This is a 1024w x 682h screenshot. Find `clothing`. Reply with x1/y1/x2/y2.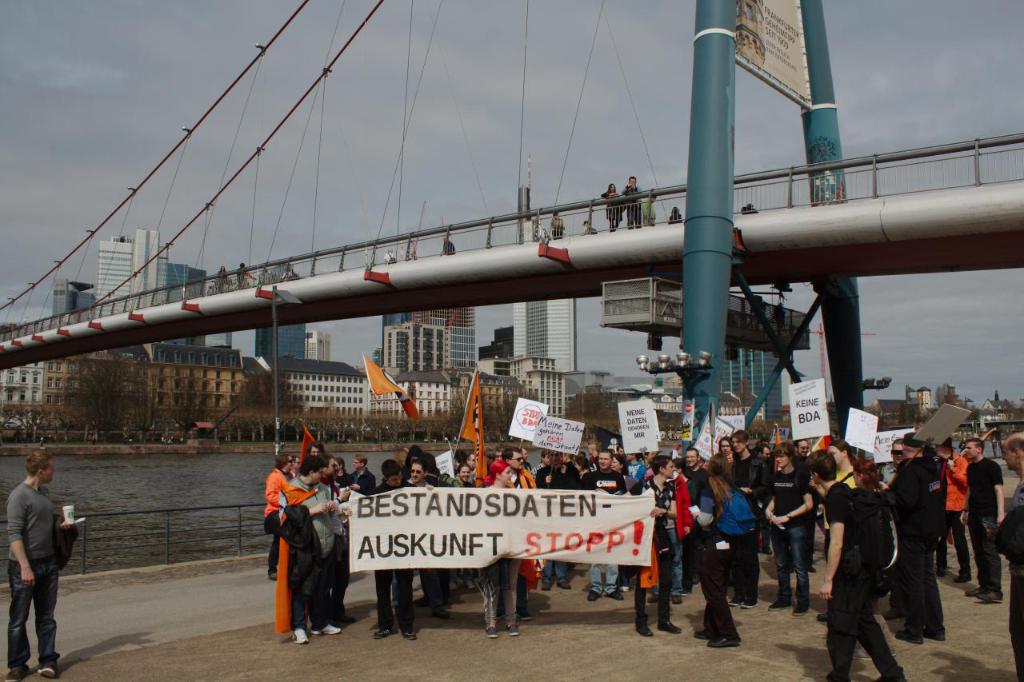
578/468/622/598.
